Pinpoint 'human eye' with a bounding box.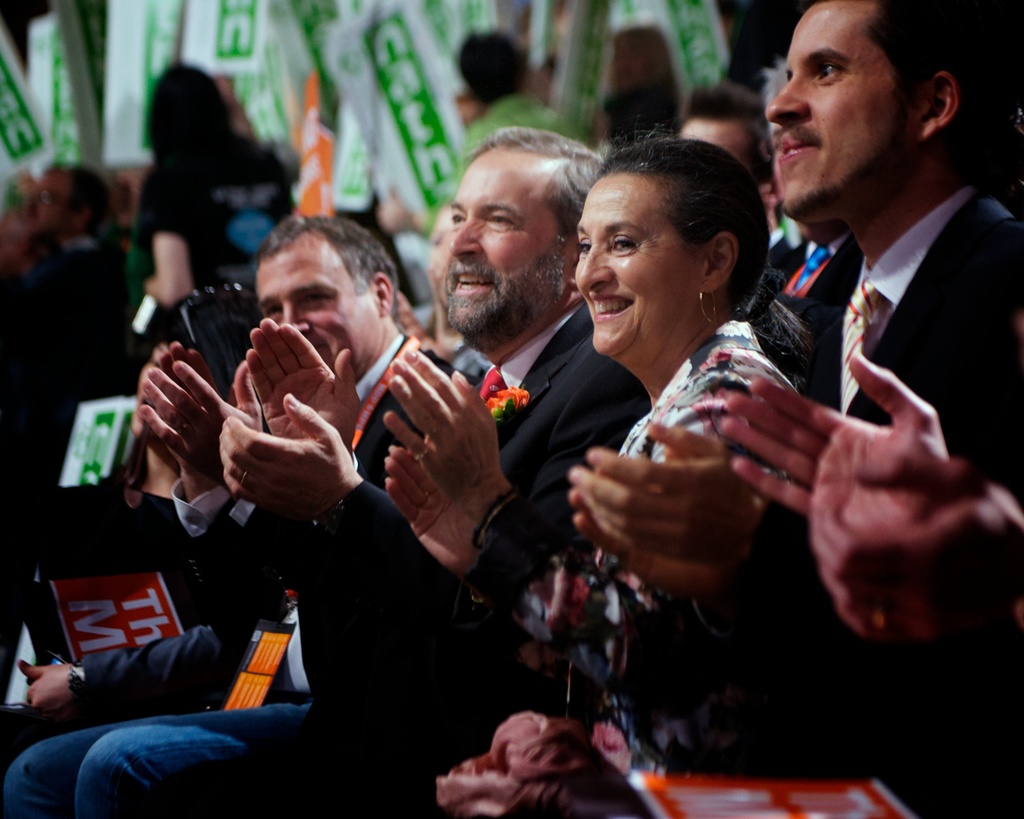
299/289/333/308.
